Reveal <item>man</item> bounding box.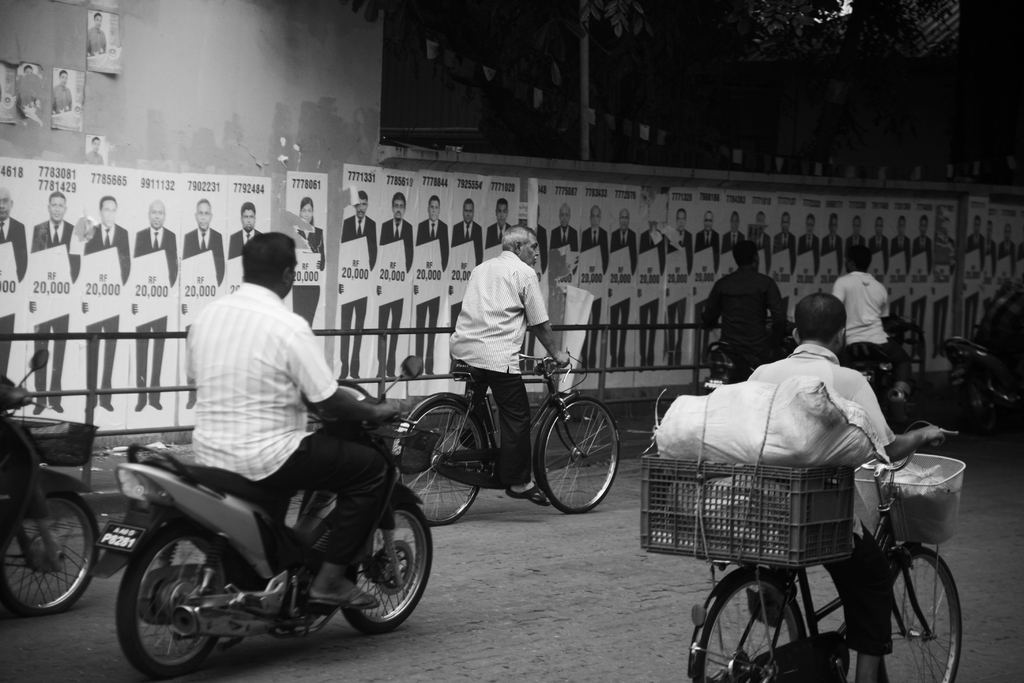
Revealed: bbox(49, 68, 70, 114).
